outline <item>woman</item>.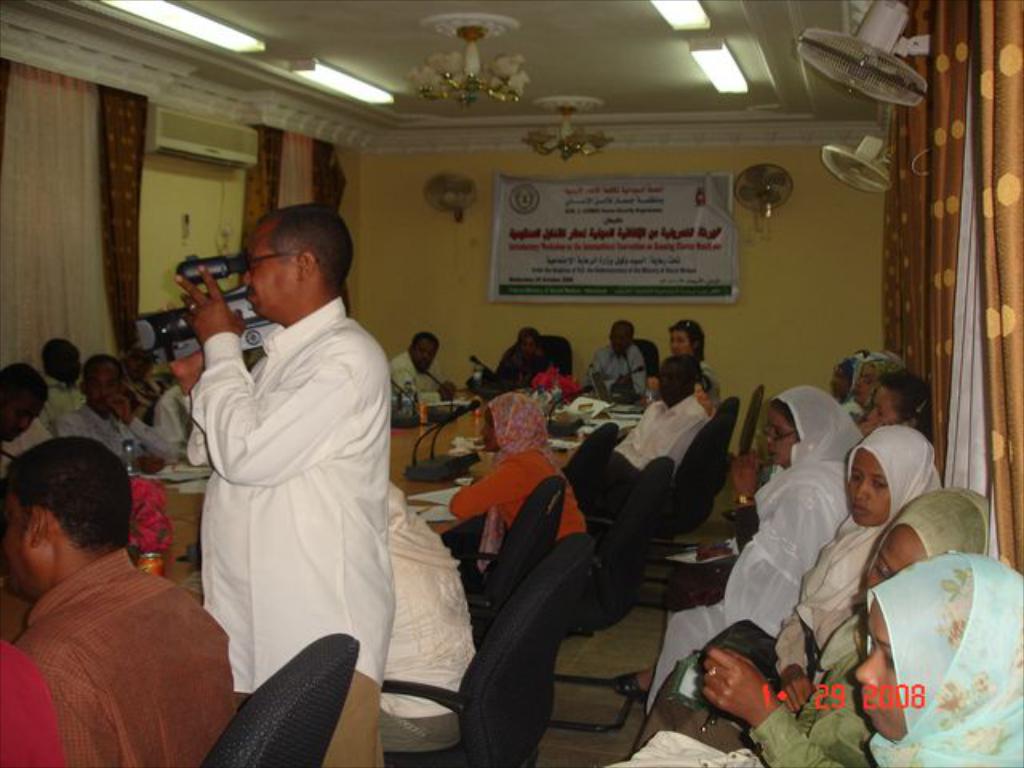
Outline: <bbox>621, 486, 1003, 766</bbox>.
